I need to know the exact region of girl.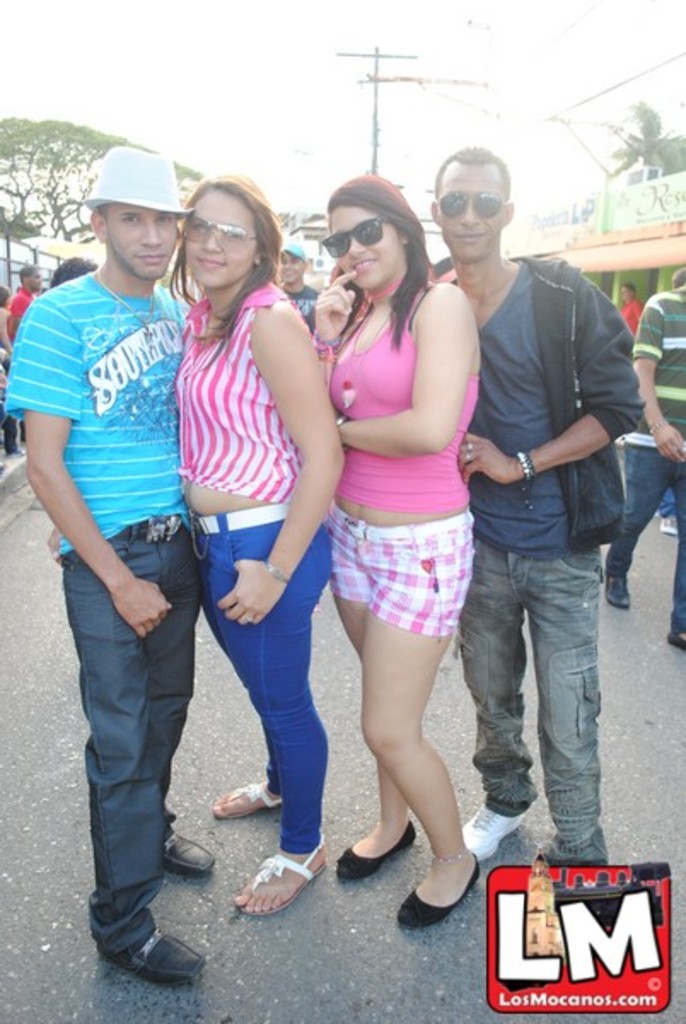
Region: l=311, t=167, r=483, b=937.
